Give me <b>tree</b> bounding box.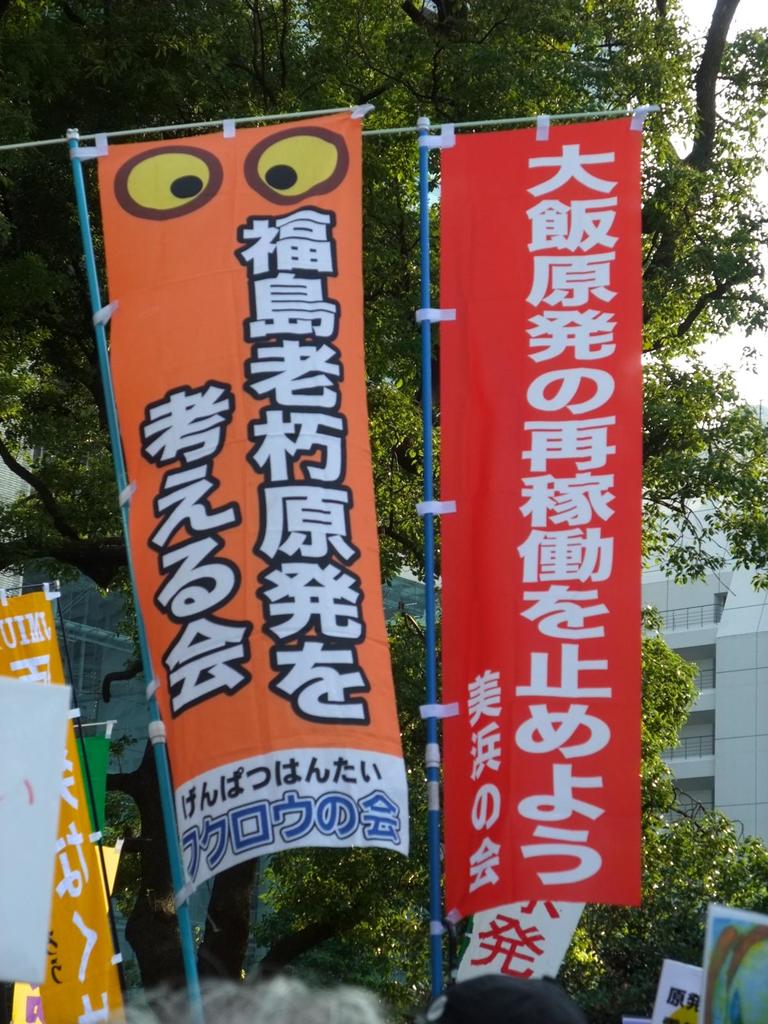
[x1=252, y1=603, x2=767, y2=1021].
